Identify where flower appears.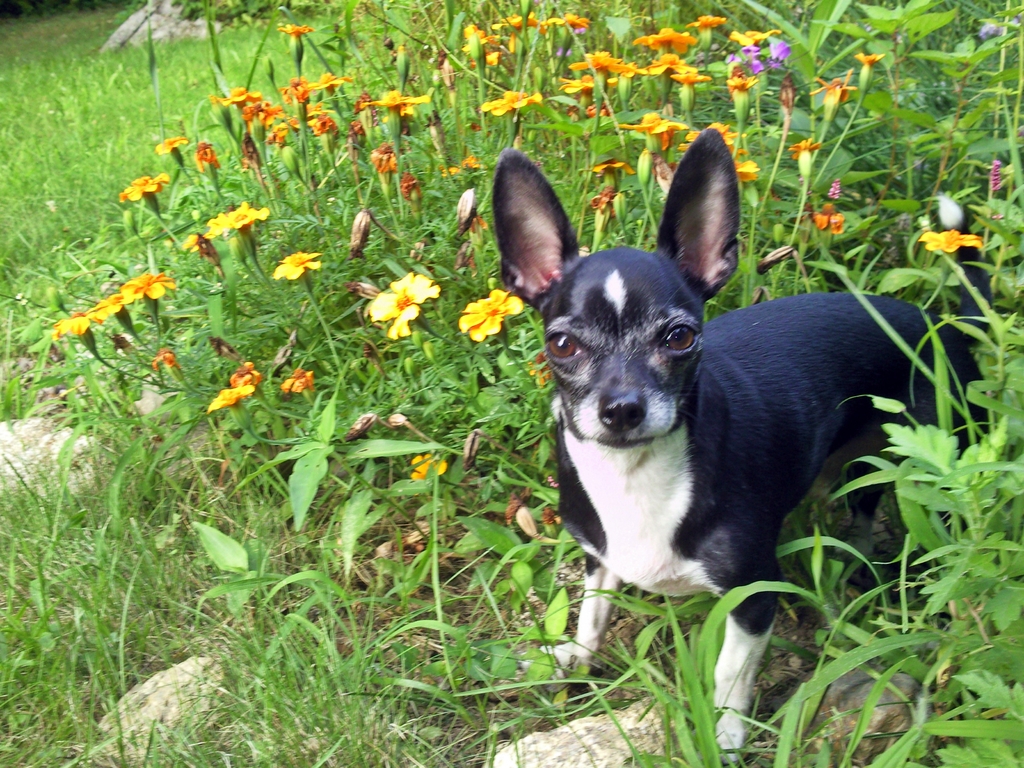
Appears at BBox(809, 69, 858, 121).
